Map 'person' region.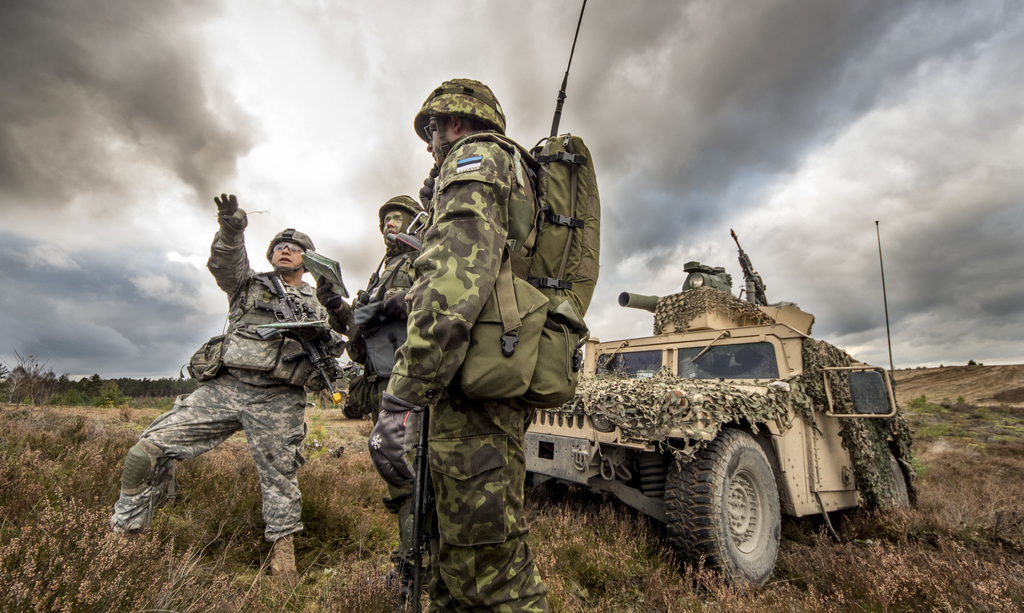
Mapped to bbox(367, 62, 604, 612).
